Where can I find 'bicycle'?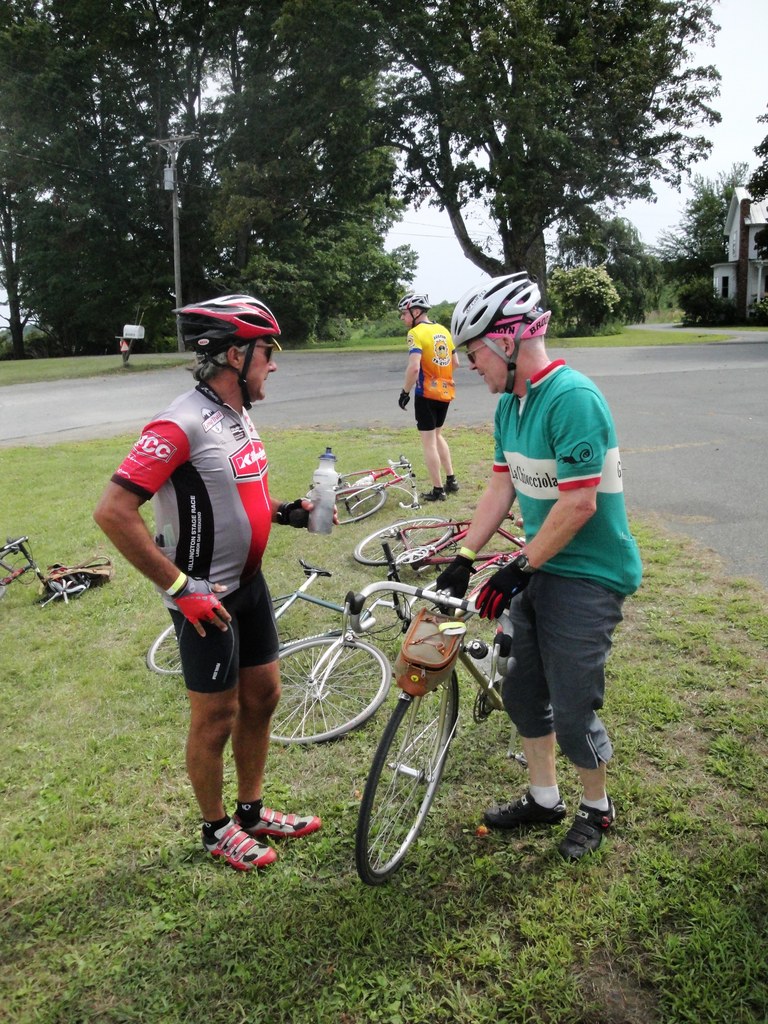
You can find it at [x1=353, y1=504, x2=534, y2=624].
